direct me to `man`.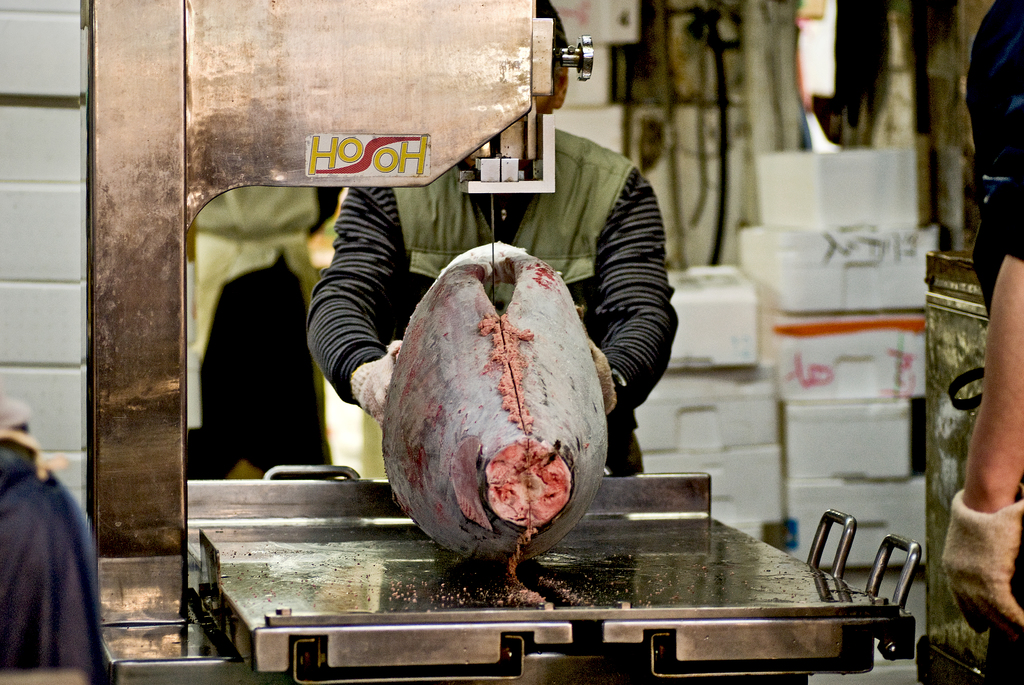
Direction: select_region(305, 1, 681, 476).
